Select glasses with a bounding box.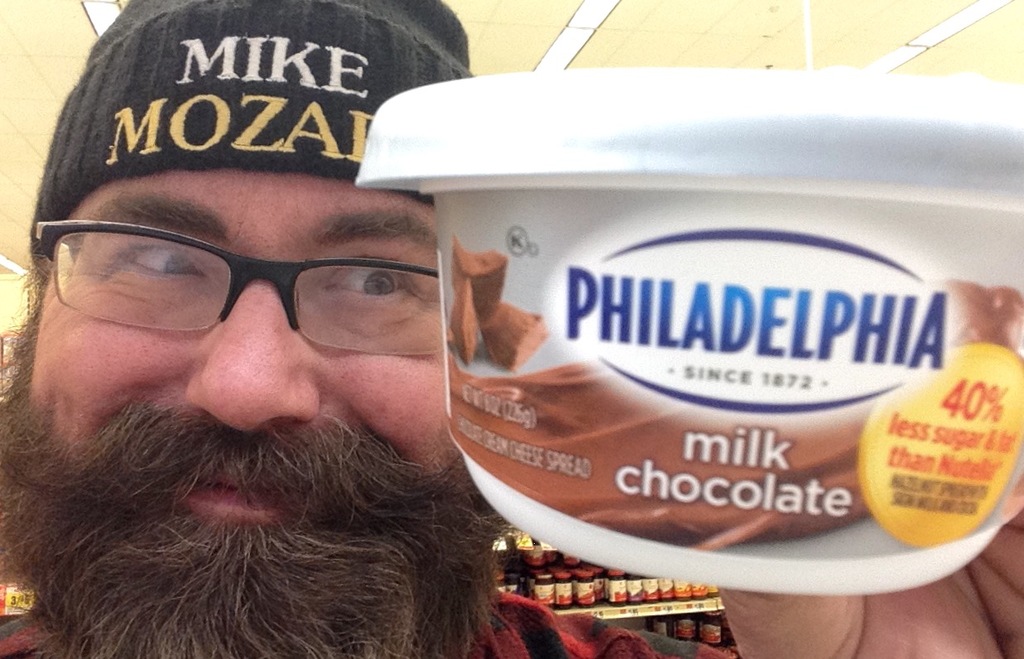
(47,207,454,367).
